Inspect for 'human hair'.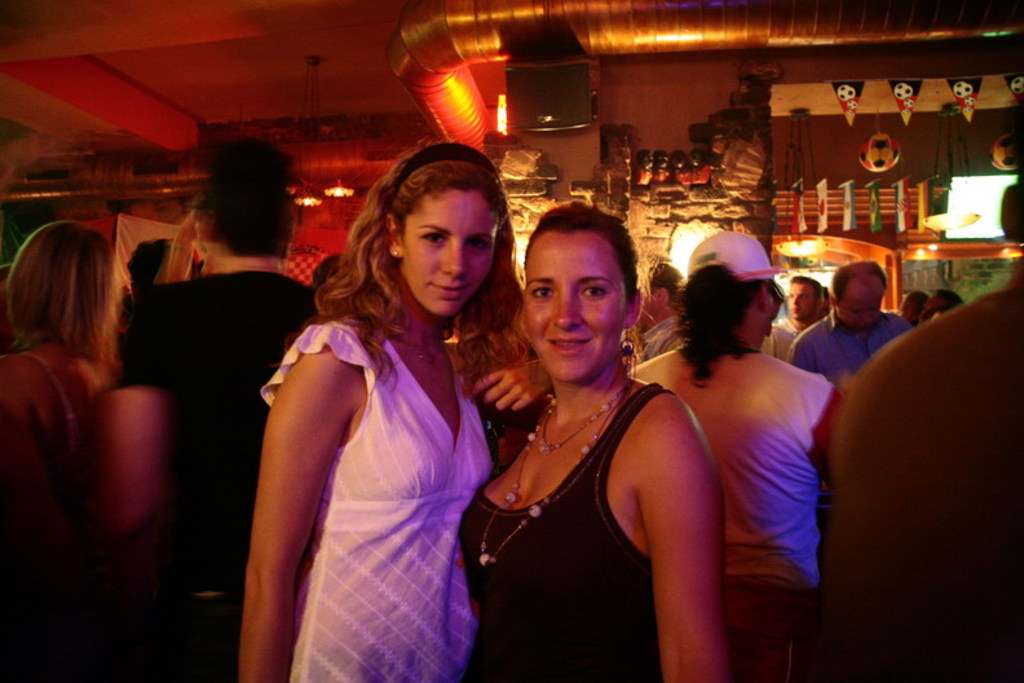
Inspection: crop(326, 144, 517, 375).
